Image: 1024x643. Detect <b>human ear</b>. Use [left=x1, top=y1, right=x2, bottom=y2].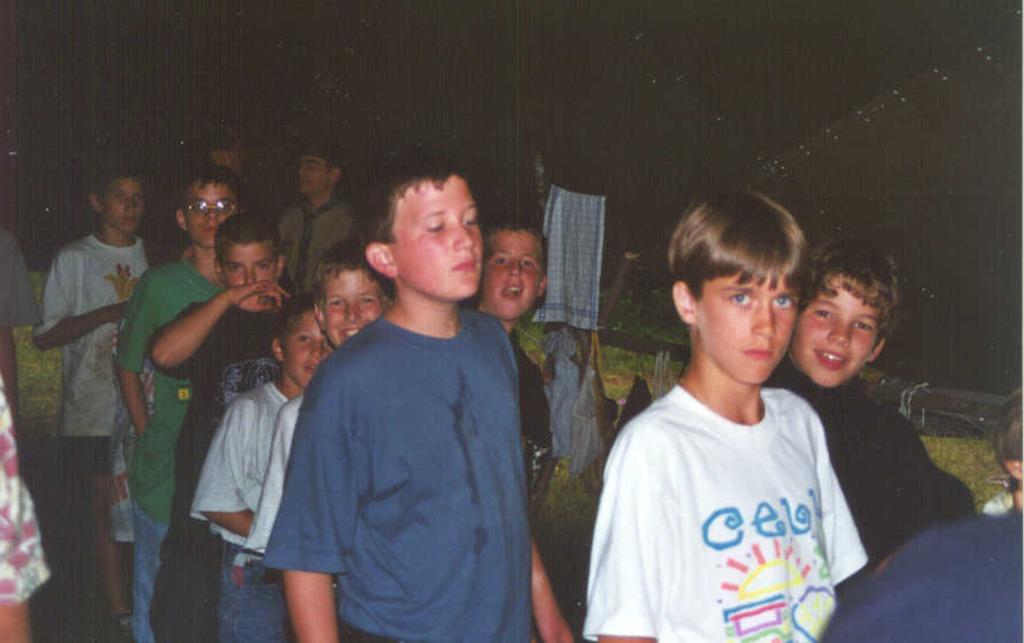
[left=272, top=339, right=281, bottom=364].
